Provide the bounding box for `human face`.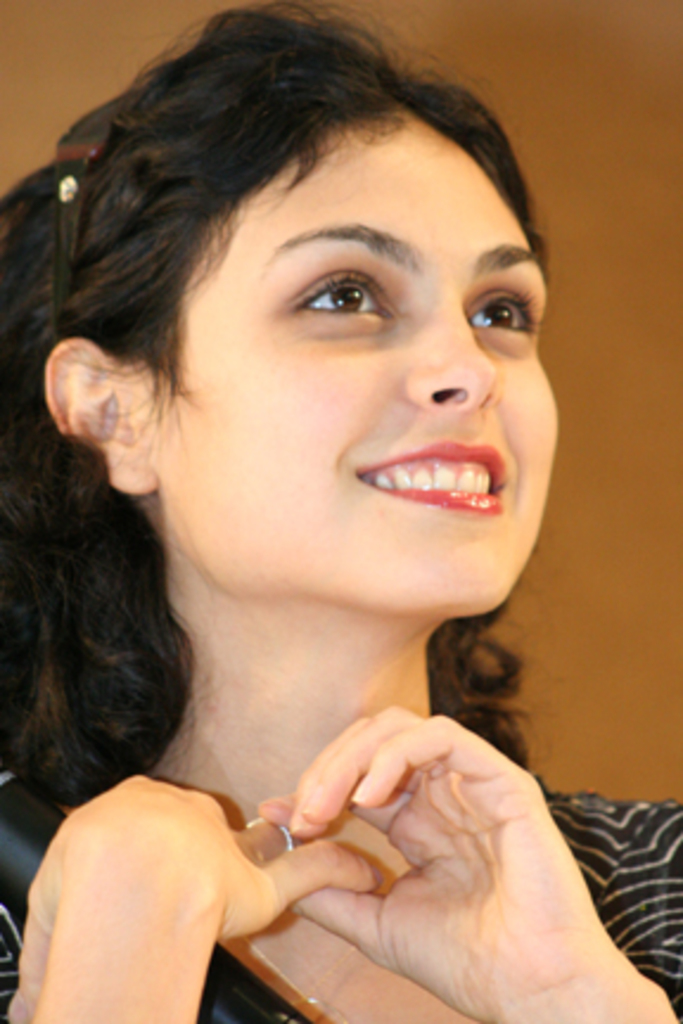
(left=145, top=114, right=560, bottom=614).
